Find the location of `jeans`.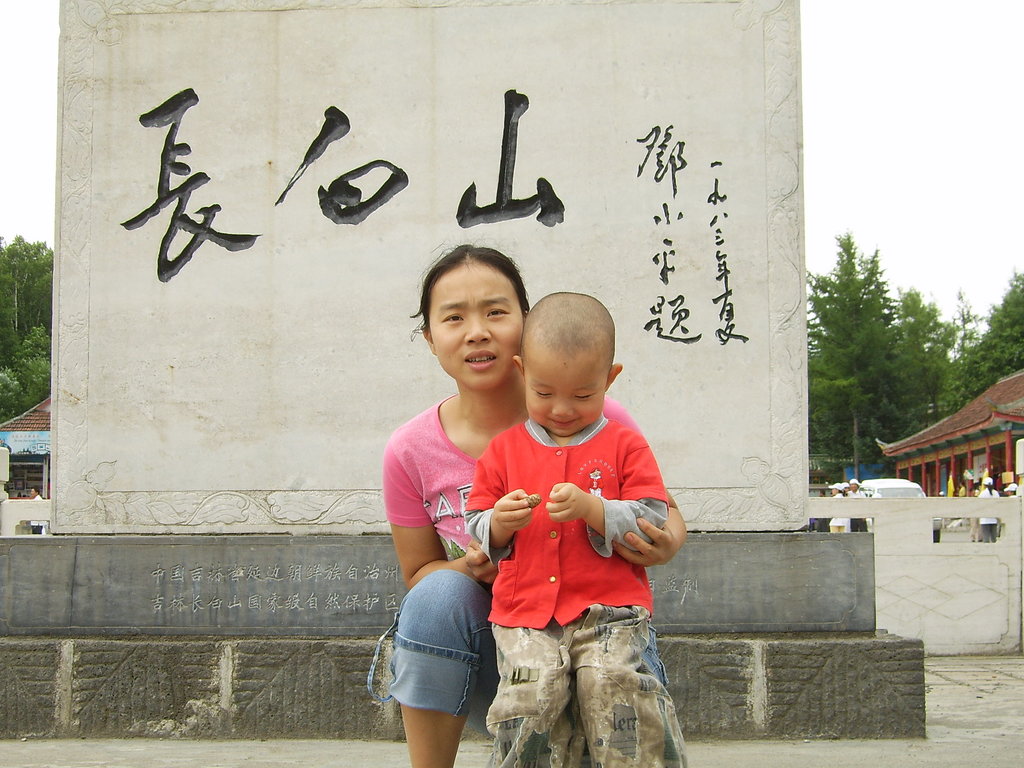
Location: l=367, t=569, r=672, b=733.
